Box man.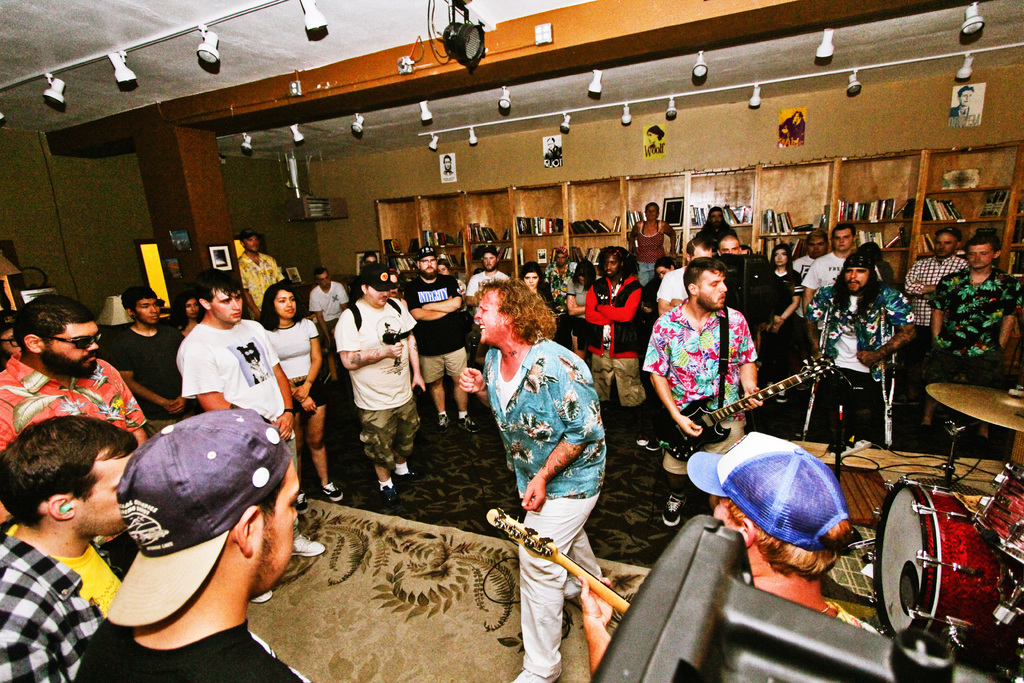
{"x1": 0, "y1": 416, "x2": 141, "y2": 682}.
